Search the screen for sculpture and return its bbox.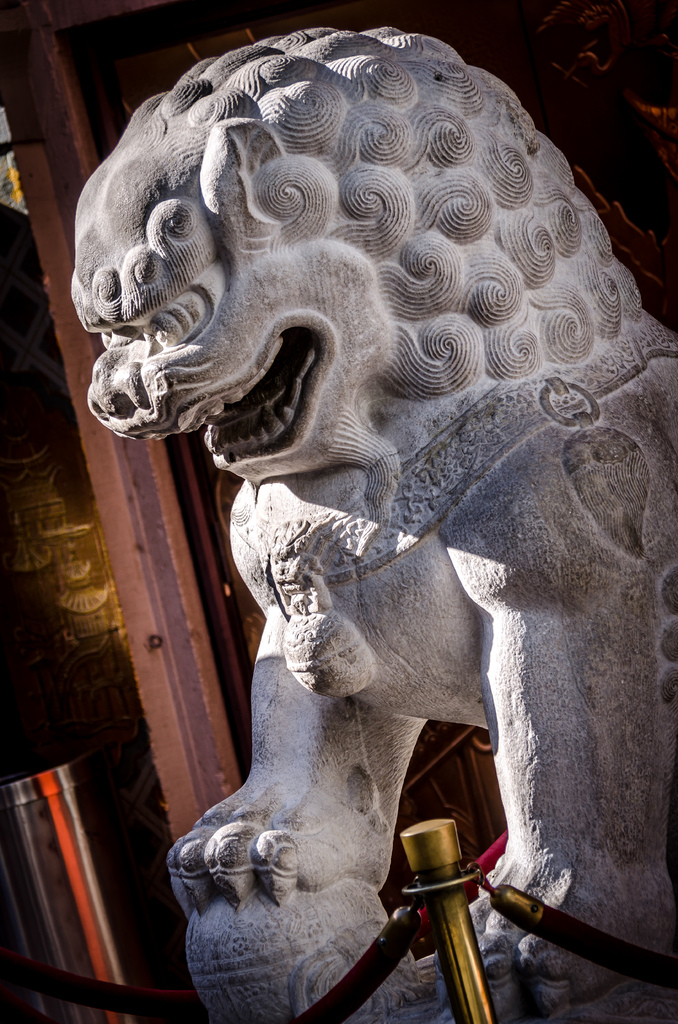
Found: bbox=(75, 49, 677, 985).
